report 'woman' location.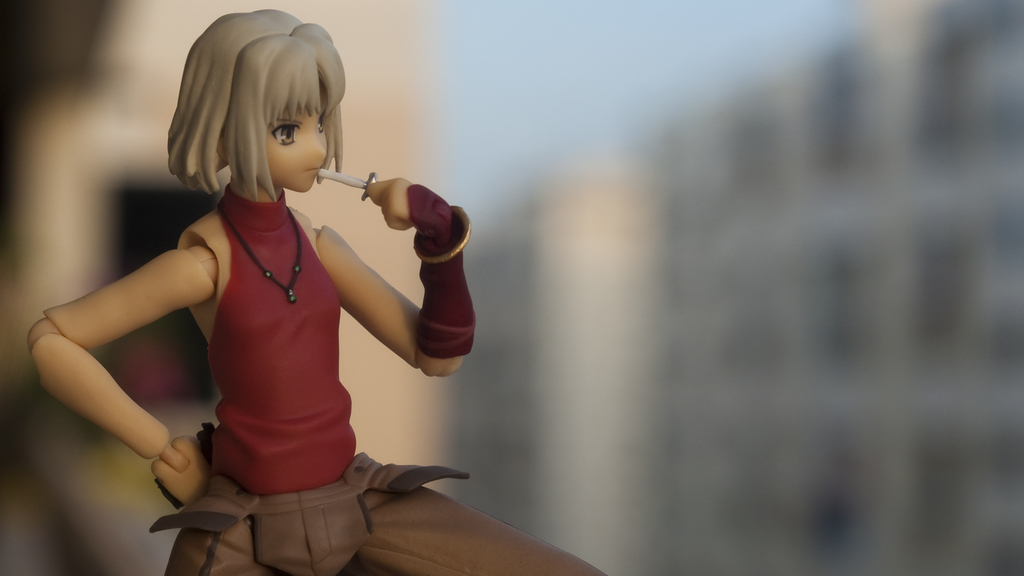
Report: bbox=(28, 6, 597, 575).
